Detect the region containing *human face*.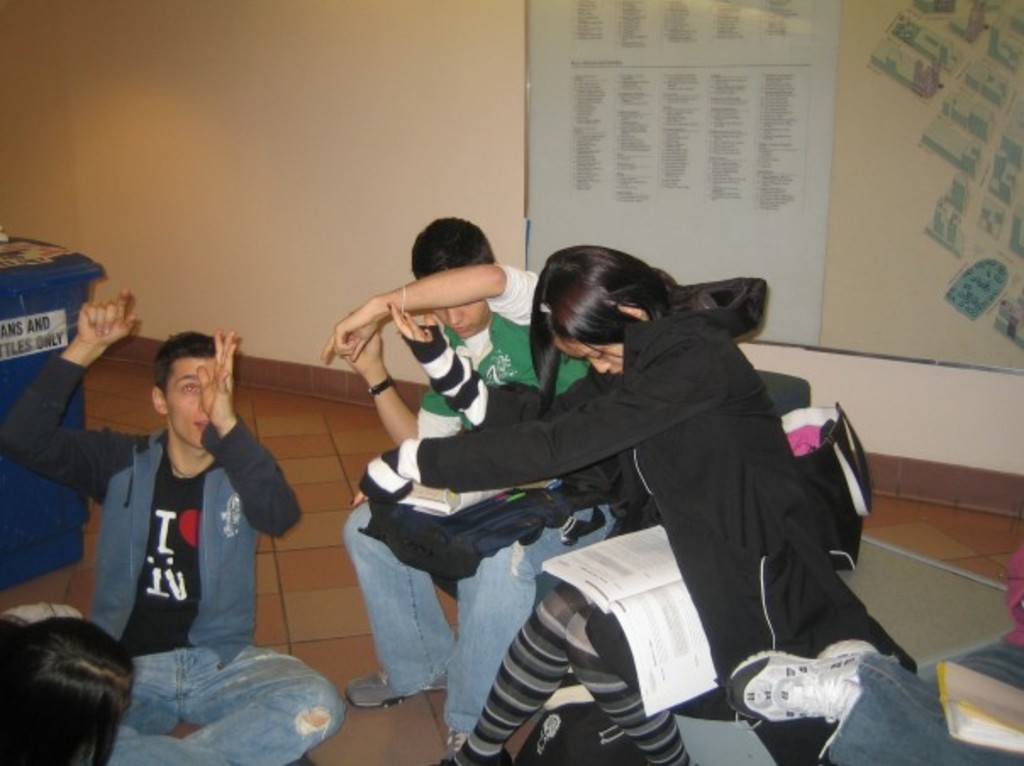
<bbox>168, 358, 222, 446</bbox>.
